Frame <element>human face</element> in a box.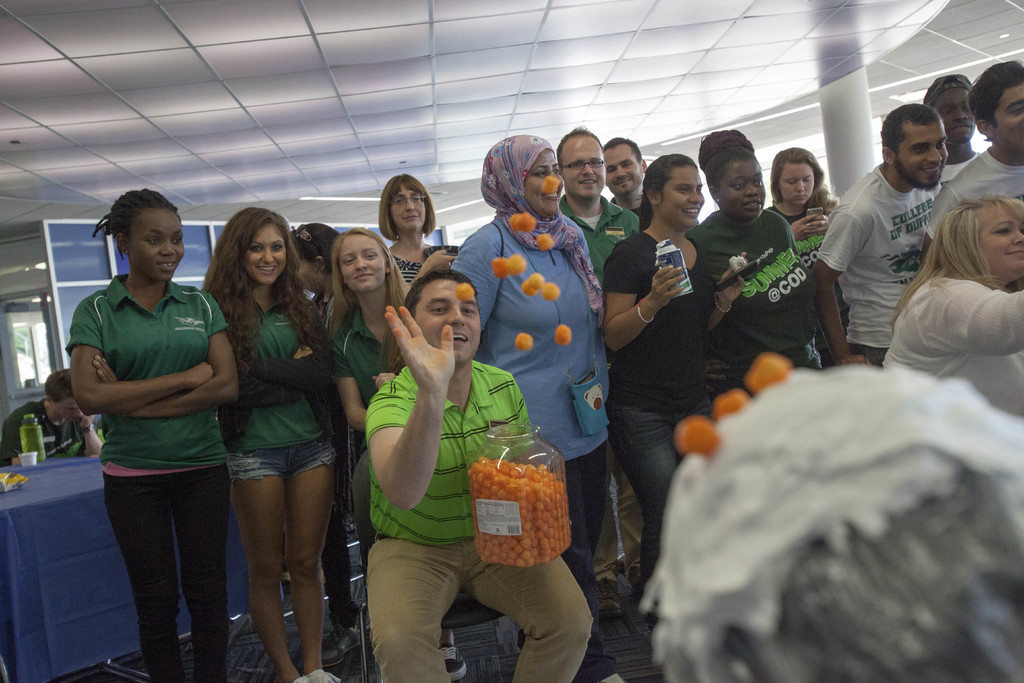
region(336, 231, 386, 292).
